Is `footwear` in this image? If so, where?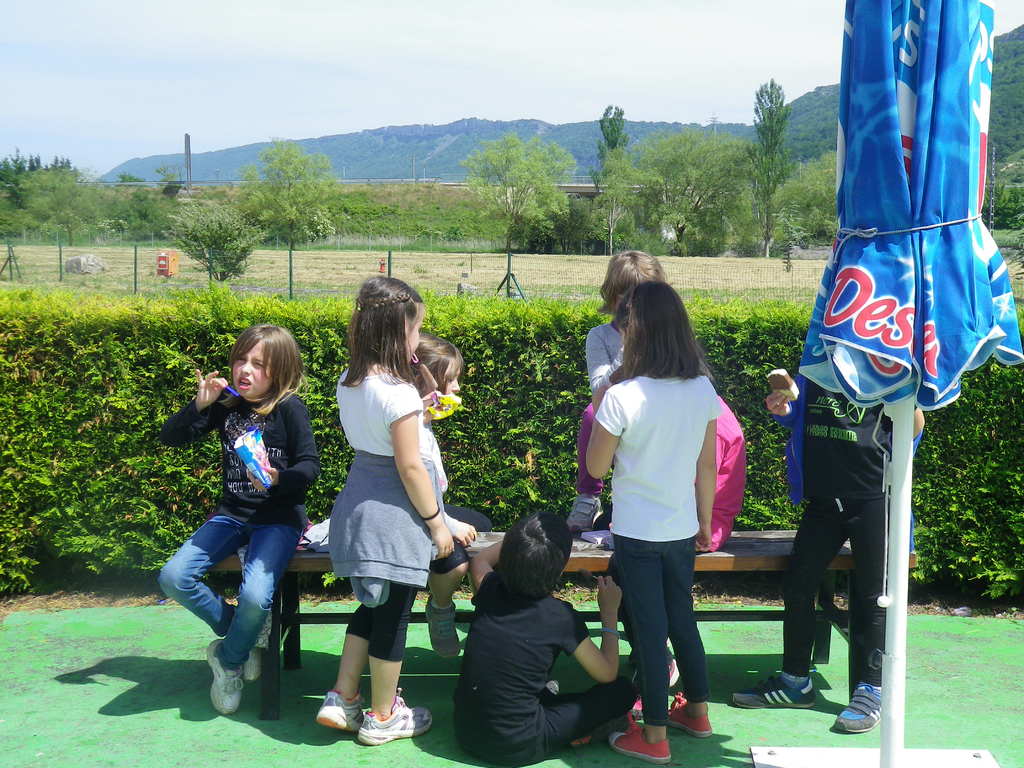
Yes, at x1=188 y1=655 x2=255 y2=732.
